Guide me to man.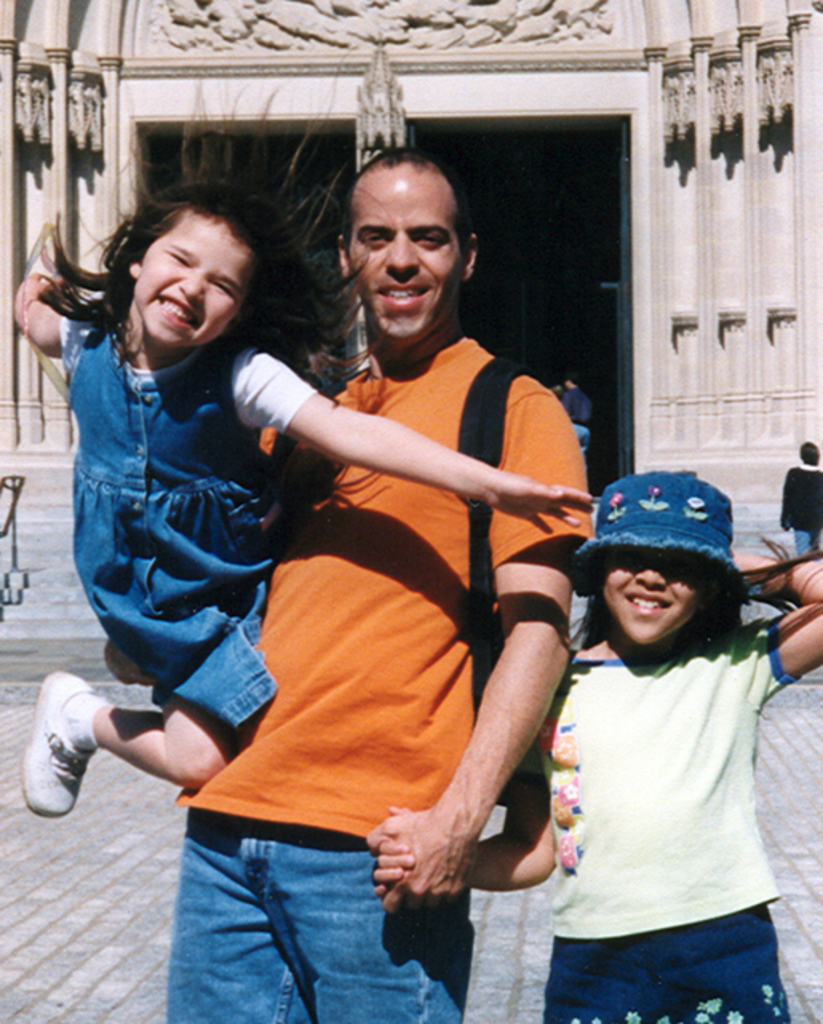
Guidance: [x1=120, y1=163, x2=638, y2=976].
